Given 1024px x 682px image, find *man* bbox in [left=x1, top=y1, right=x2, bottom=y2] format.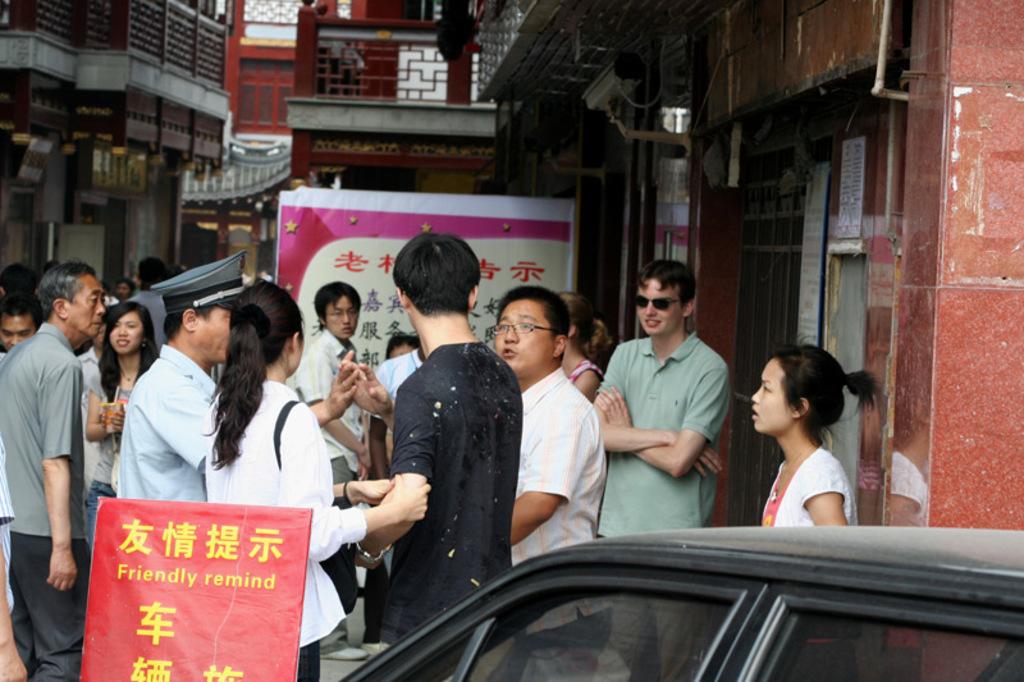
[left=293, top=273, right=365, bottom=484].
